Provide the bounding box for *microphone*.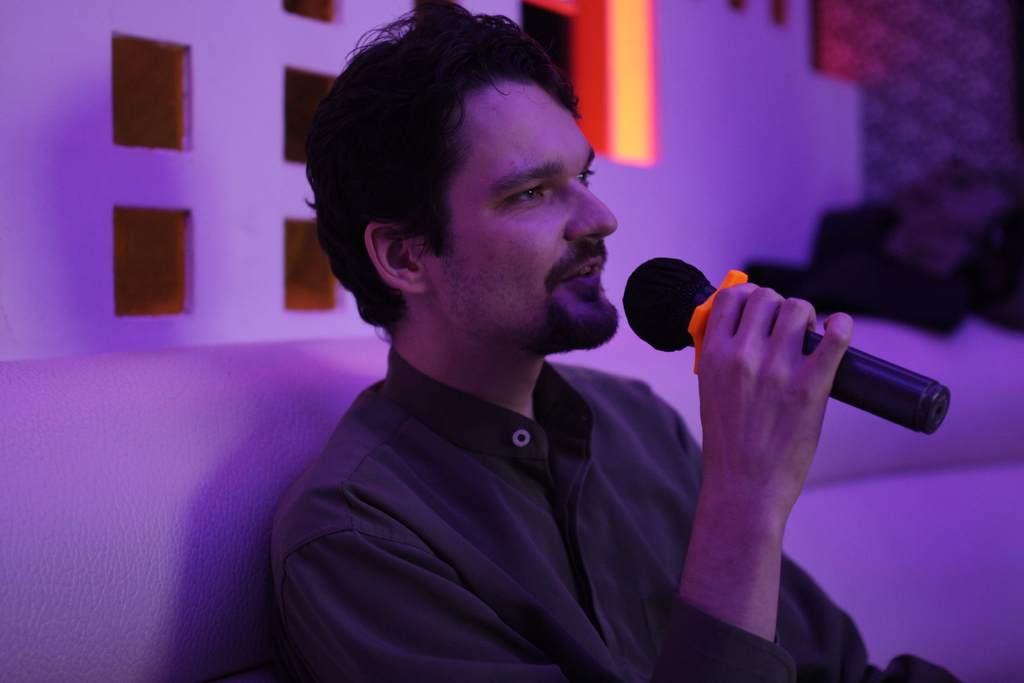
{"left": 618, "top": 257, "right": 955, "bottom": 431}.
